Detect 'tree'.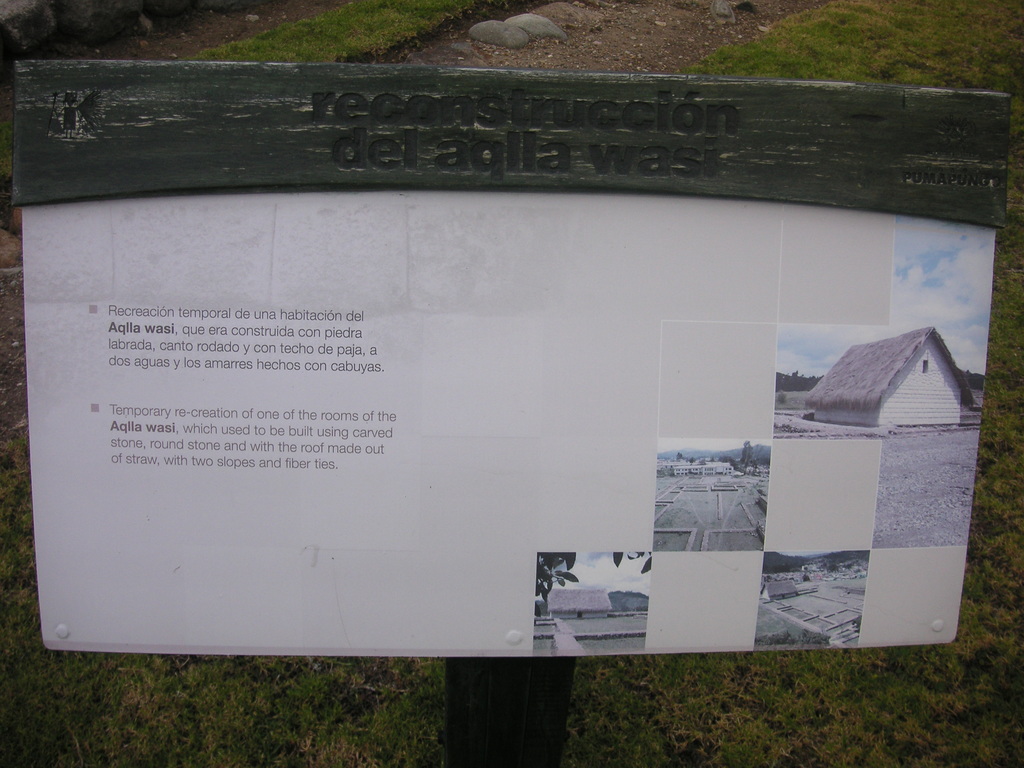
Detected at [x1=537, y1=549, x2=578, y2=617].
